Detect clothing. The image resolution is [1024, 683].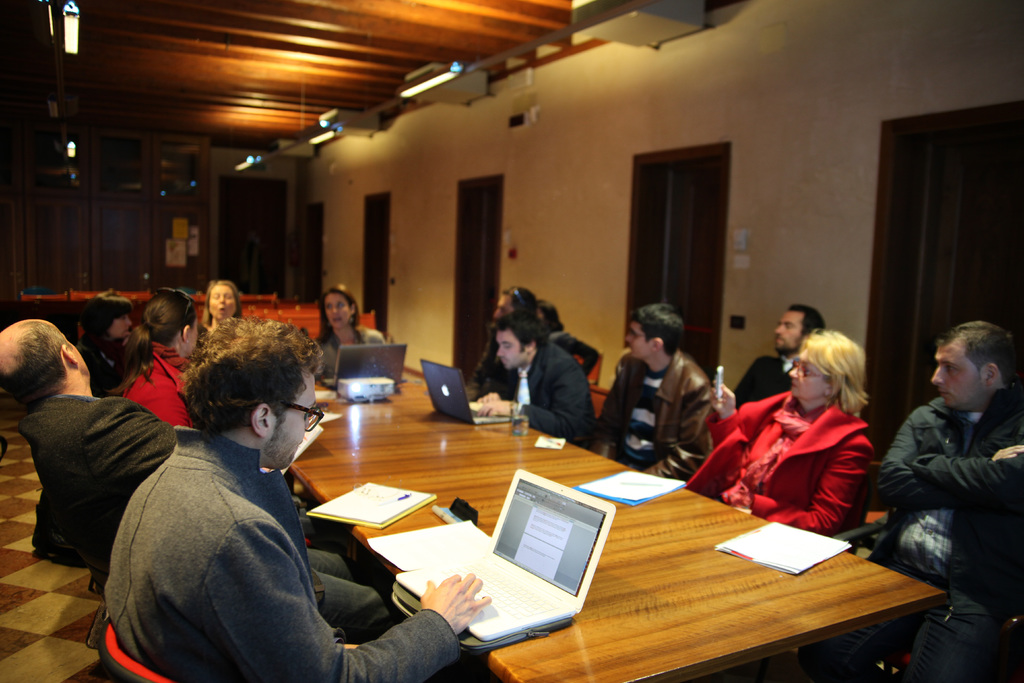
{"left": 547, "top": 327, "right": 595, "bottom": 357}.
